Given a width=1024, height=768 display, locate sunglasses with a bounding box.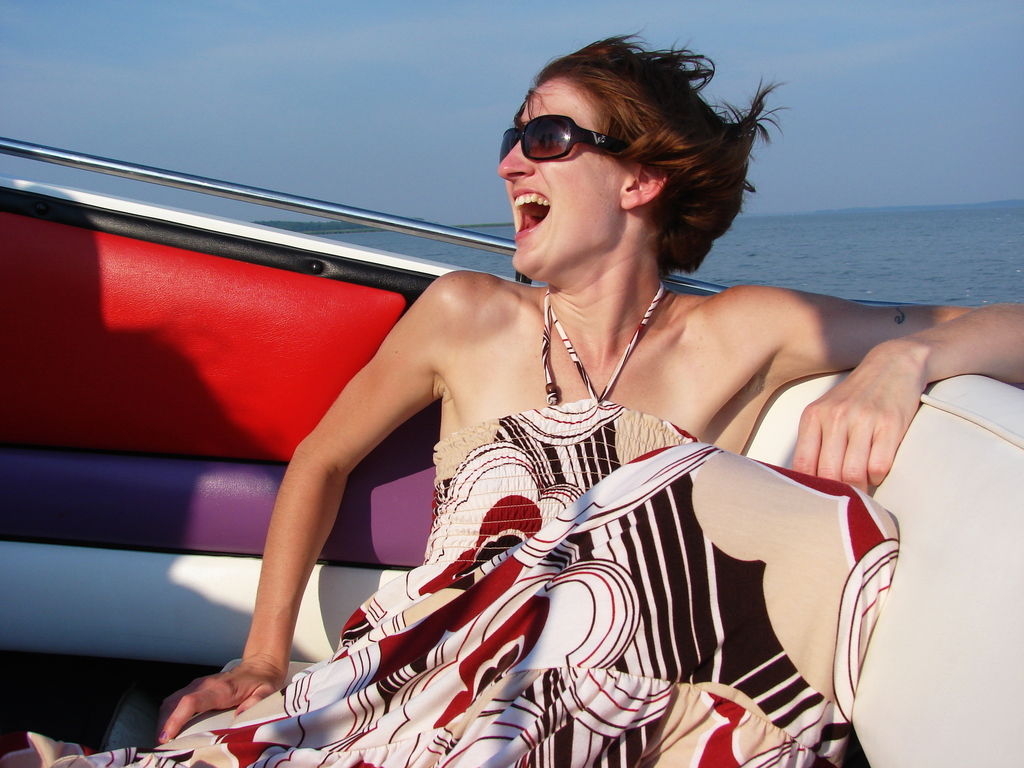
Located: x1=498 y1=113 x2=637 y2=164.
